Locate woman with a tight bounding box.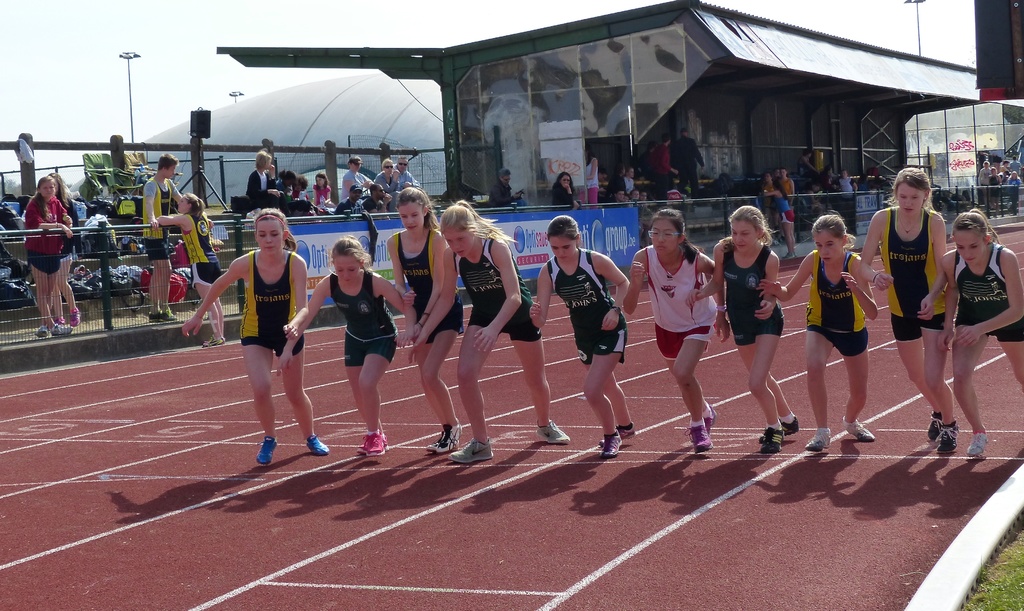
Rect(1007, 172, 1021, 216).
